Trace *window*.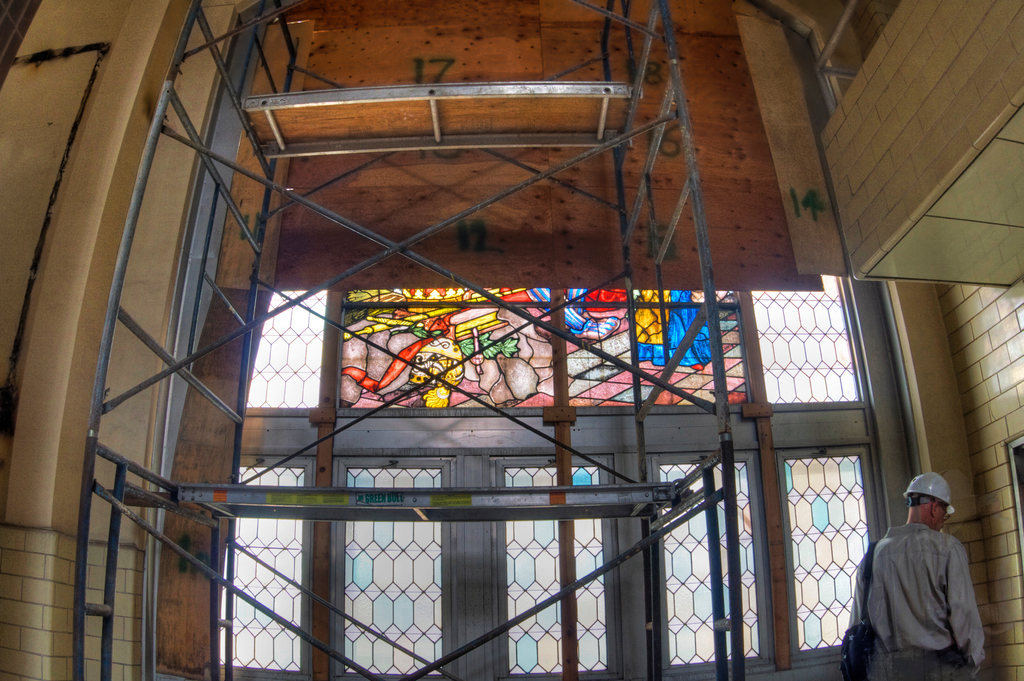
Traced to box=[256, 292, 865, 408].
